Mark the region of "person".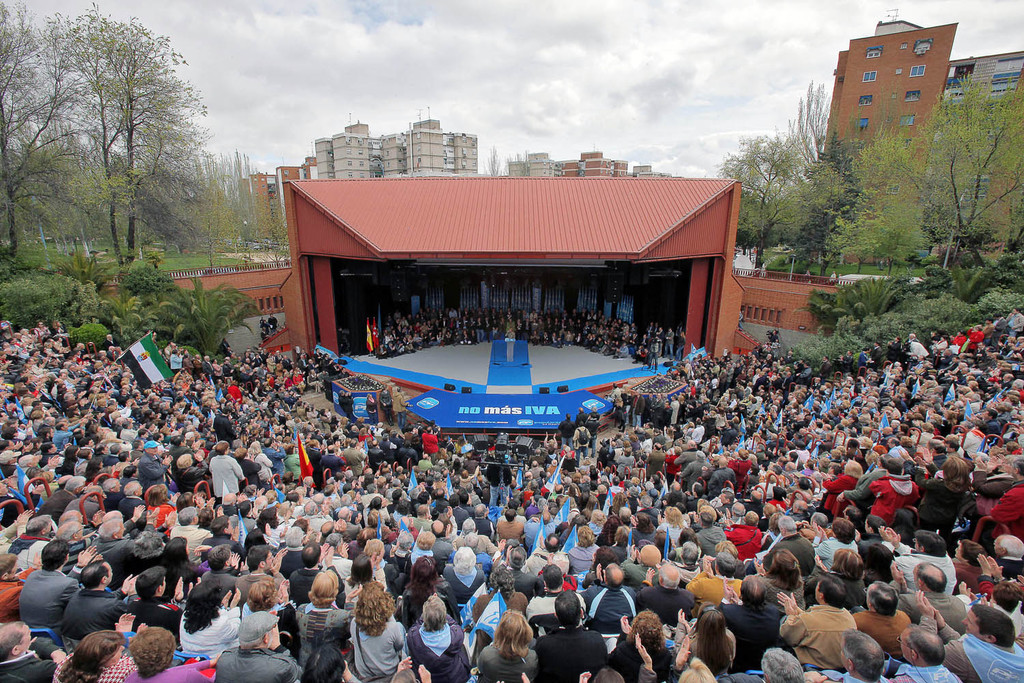
Region: (x1=817, y1=463, x2=865, y2=522).
